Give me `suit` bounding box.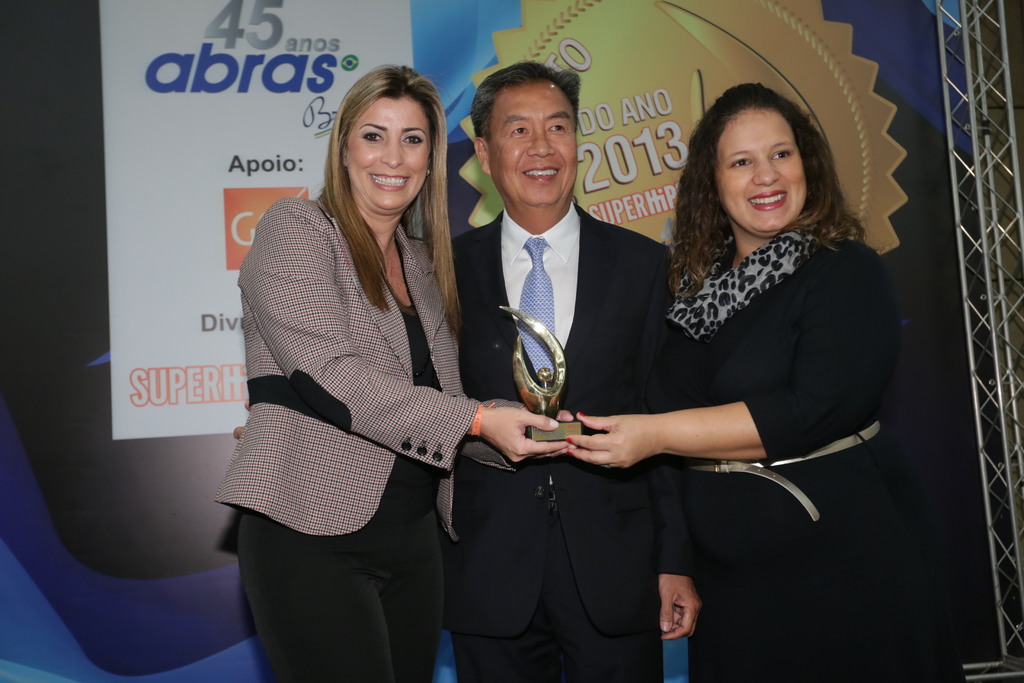
{"x1": 209, "y1": 194, "x2": 526, "y2": 682}.
